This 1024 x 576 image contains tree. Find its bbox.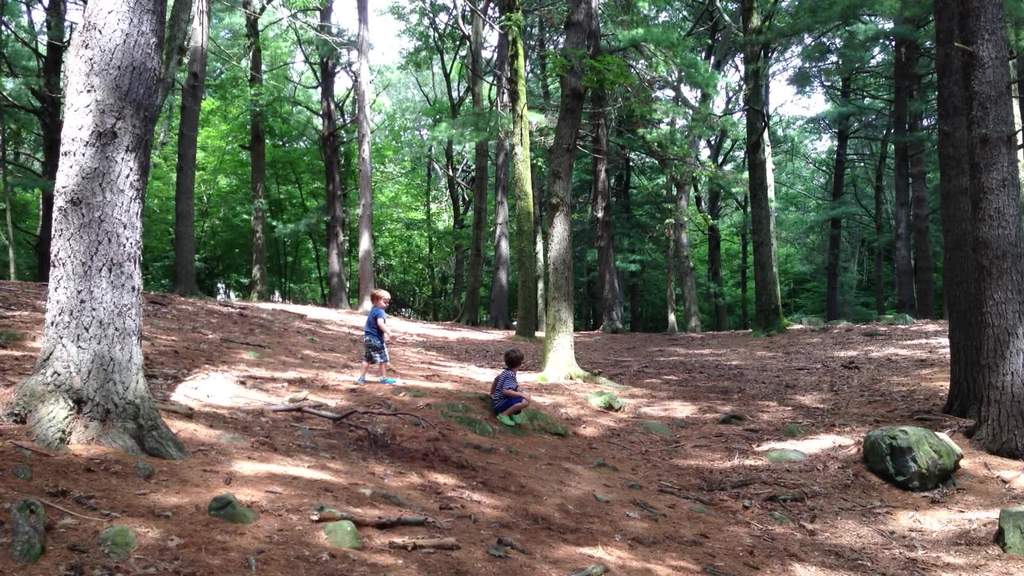
rect(568, 109, 705, 326).
